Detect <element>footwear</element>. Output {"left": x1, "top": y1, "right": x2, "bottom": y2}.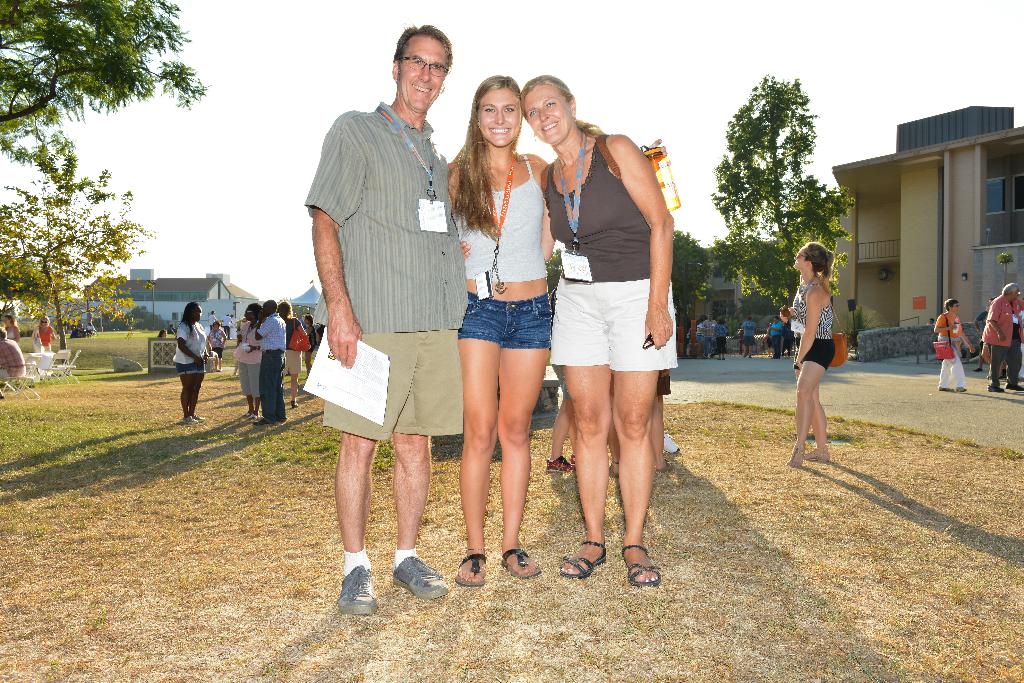
{"left": 280, "top": 417, "right": 287, "bottom": 424}.
